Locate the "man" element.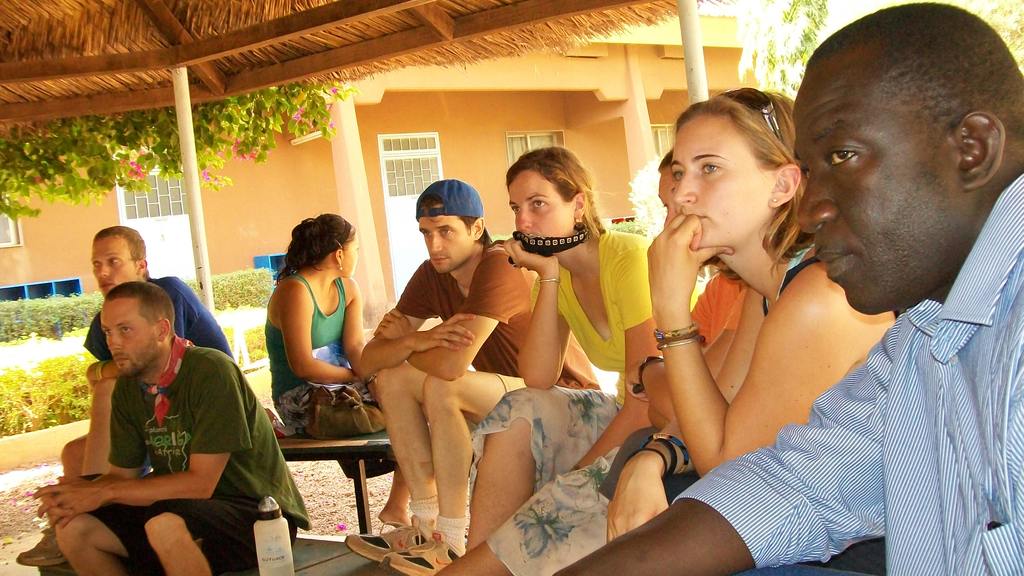
Element bbox: <box>548,3,1023,575</box>.
